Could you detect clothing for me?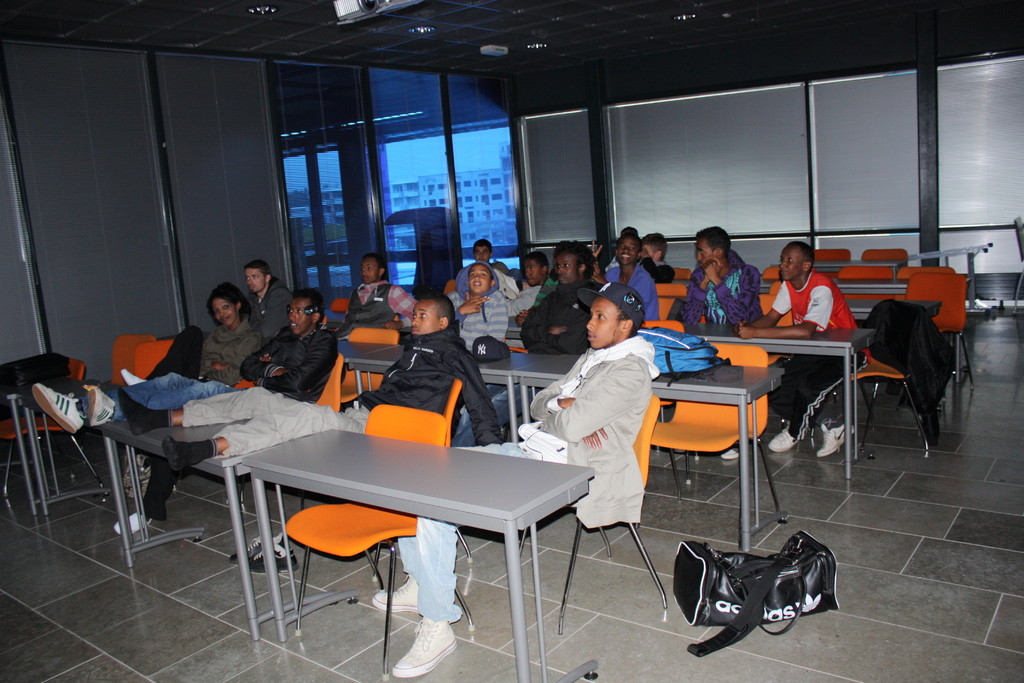
Detection result: box(444, 259, 506, 330).
